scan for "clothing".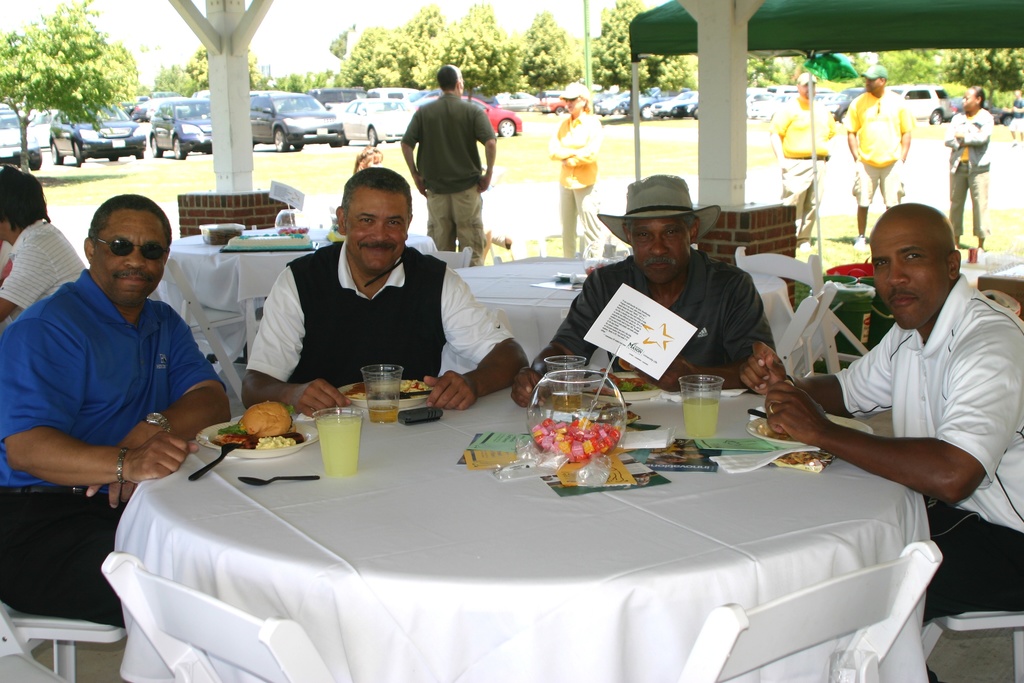
Scan result: 848/103/916/172.
